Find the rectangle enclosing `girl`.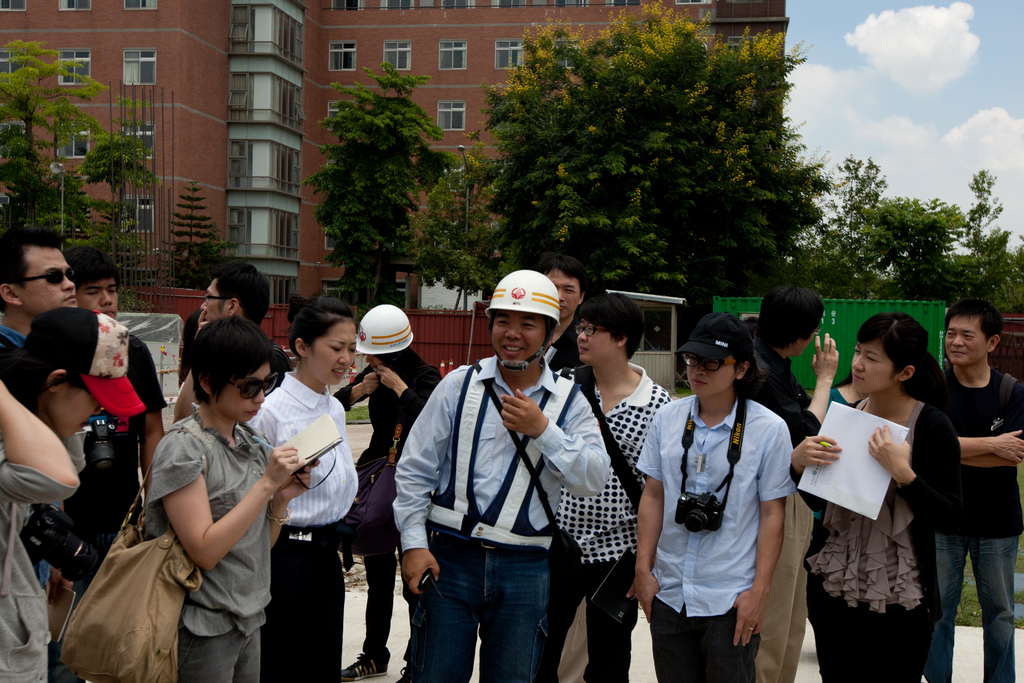
Rect(796, 311, 969, 682).
